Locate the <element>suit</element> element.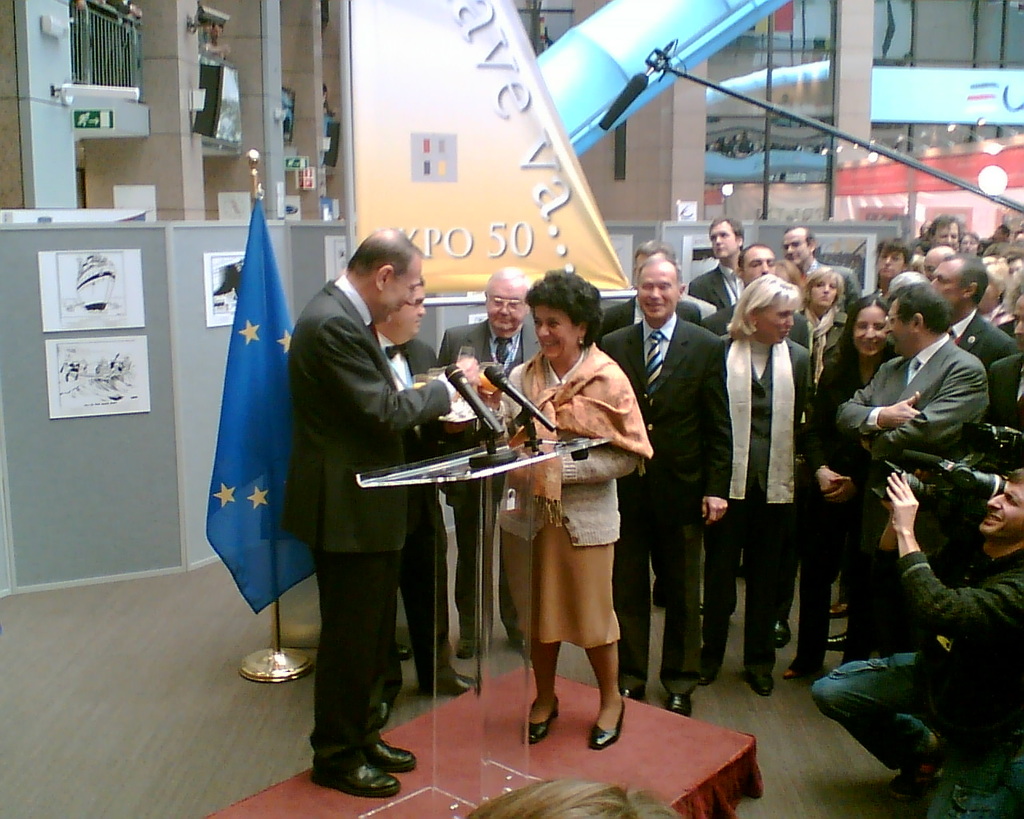
Element bbox: [988,354,1023,426].
